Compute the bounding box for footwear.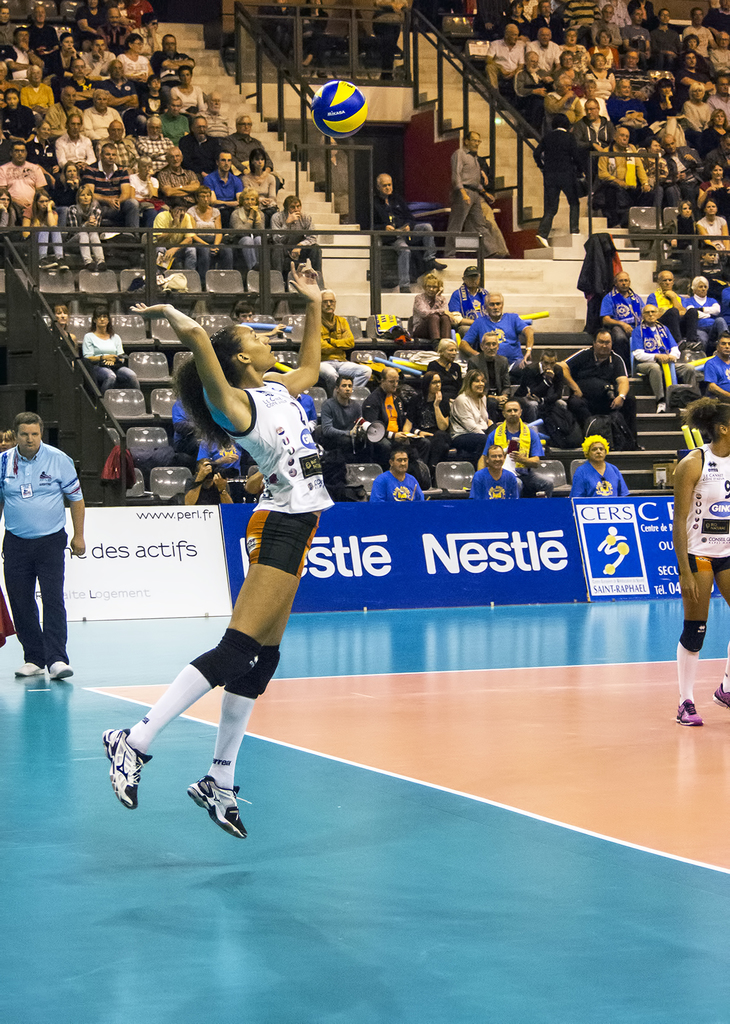
bbox=[60, 258, 72, 271].
